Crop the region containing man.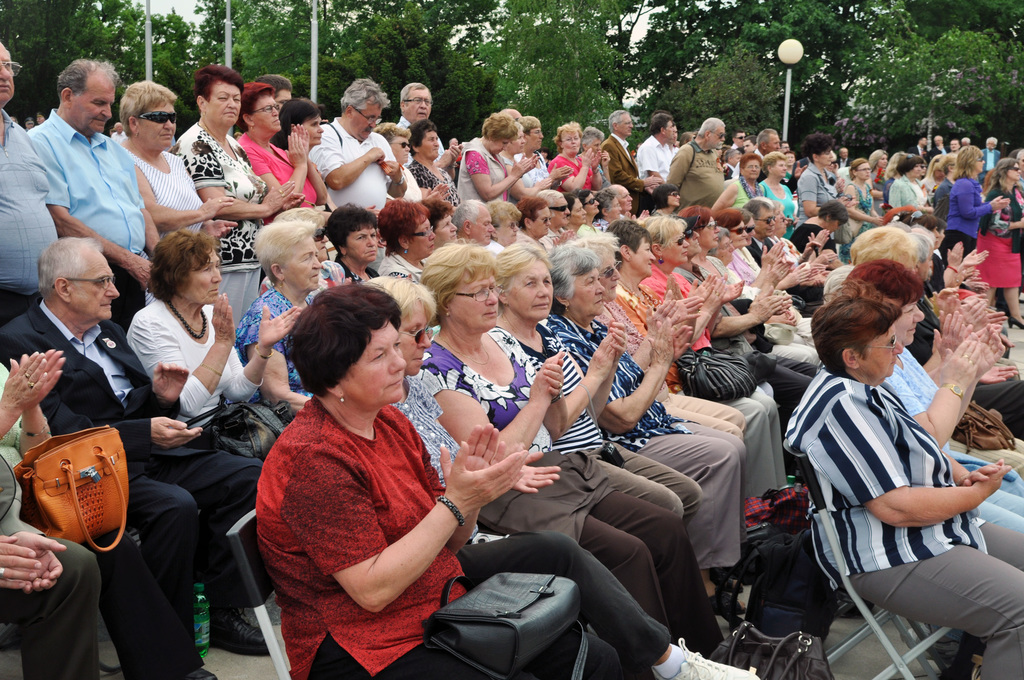
Crop region: 932:133:951:159.
